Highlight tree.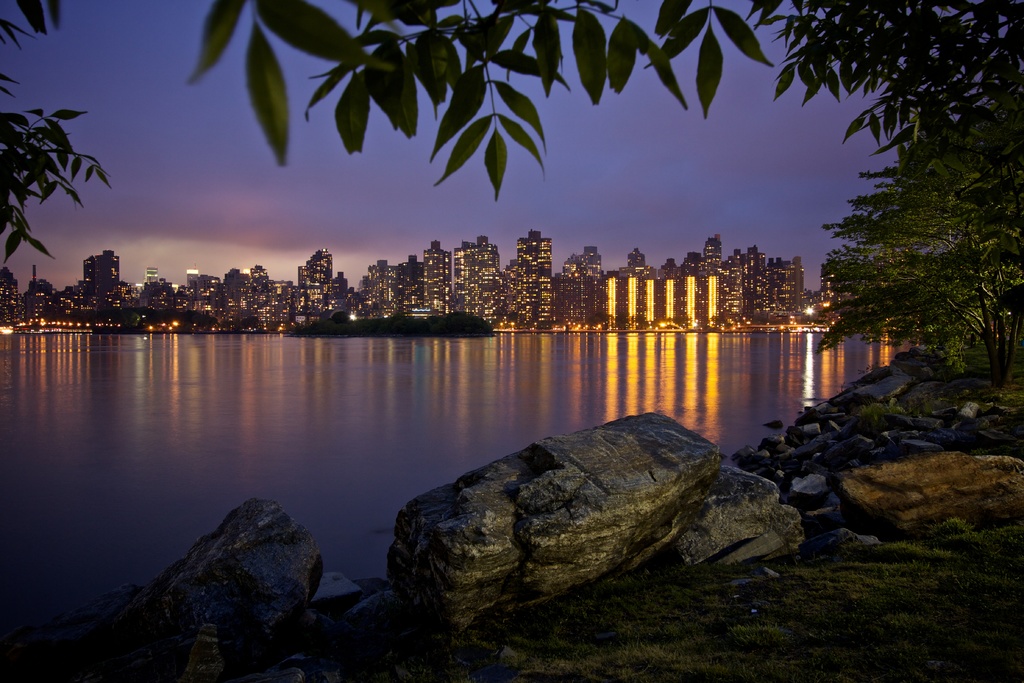
Highlighted region: Rect(0, 0, 118, 268).
